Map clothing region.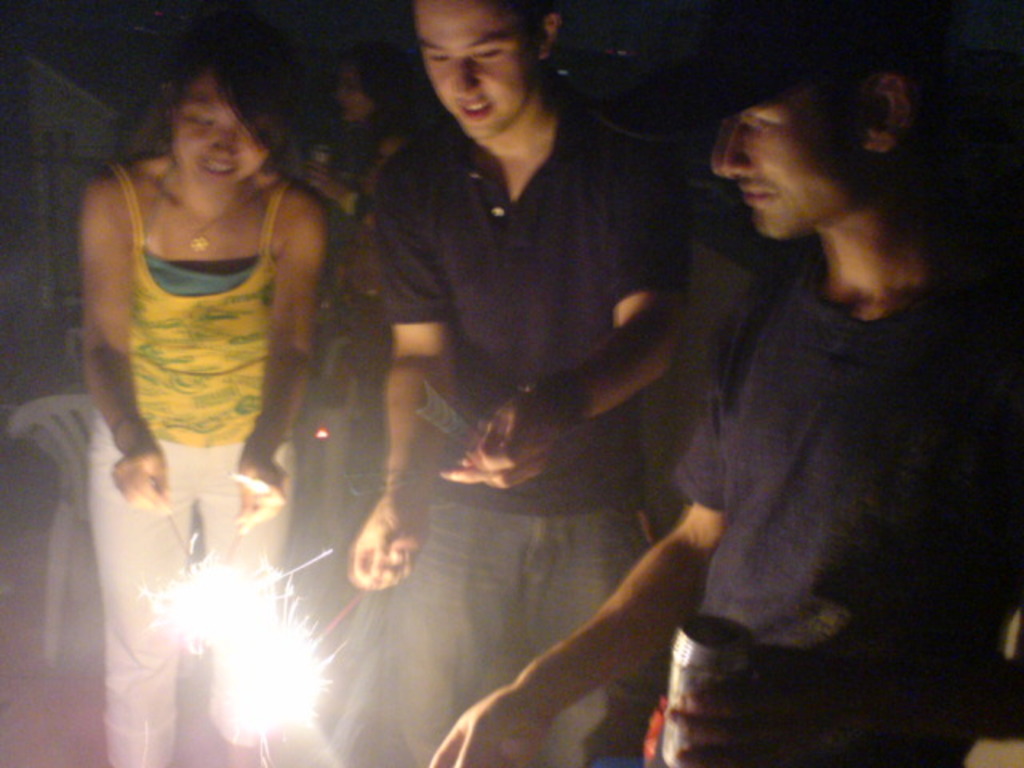
Mapped to detection(354, 29, 690, 635).
